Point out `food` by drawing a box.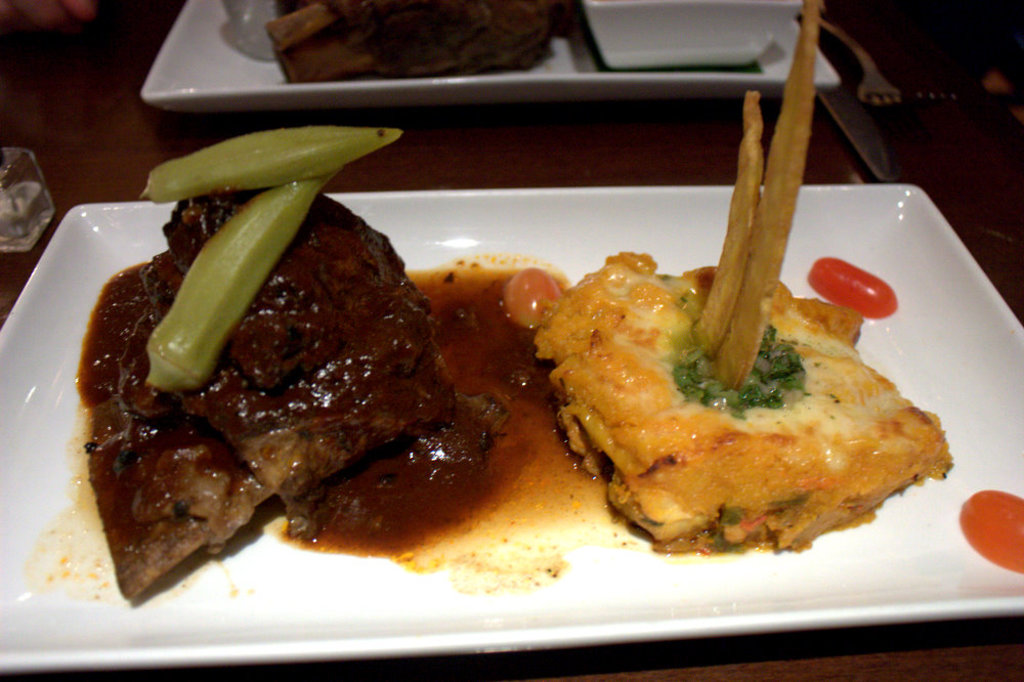
714 0 821 388.
